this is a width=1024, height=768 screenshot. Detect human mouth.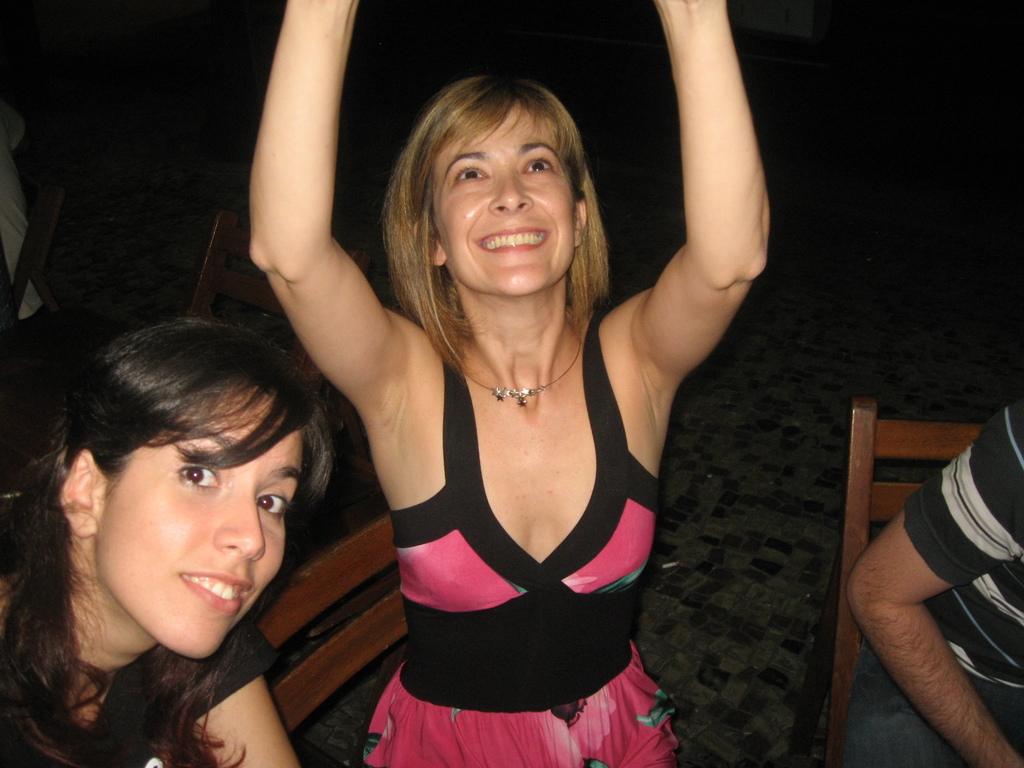
select_region(473, 227, 552, 252).
